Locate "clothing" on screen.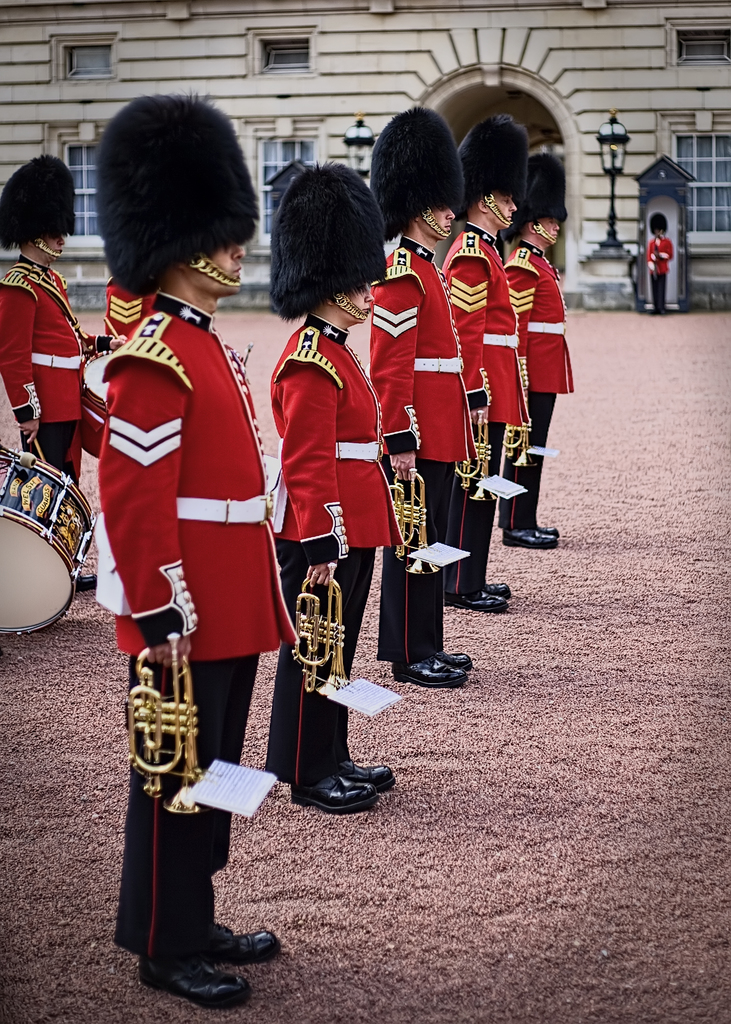
On screen at bbox=[77, 288, 278, 944].
